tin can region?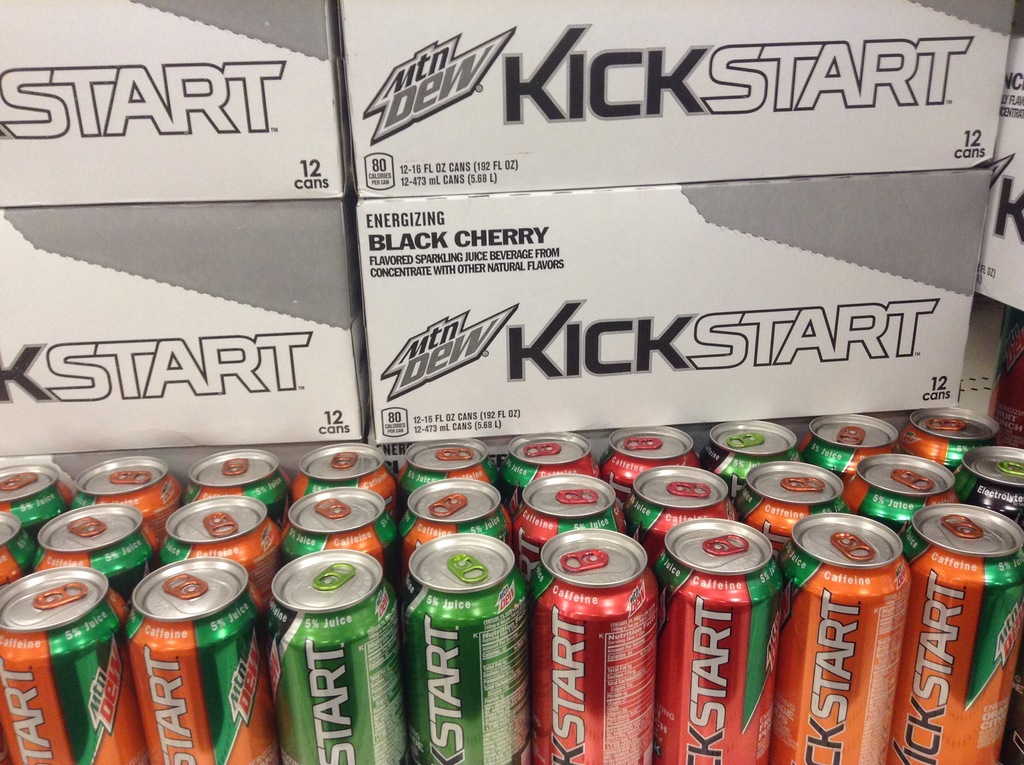
box=[527, 526, 661, 764]
